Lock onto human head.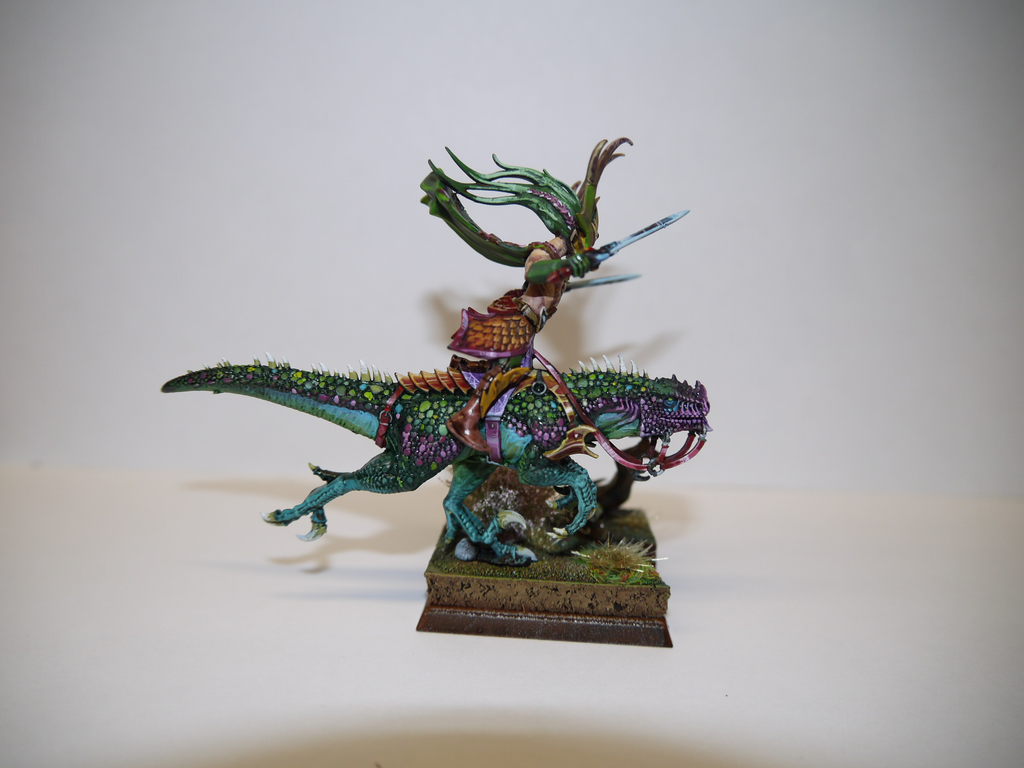
Locked: 558:199:598:262.
